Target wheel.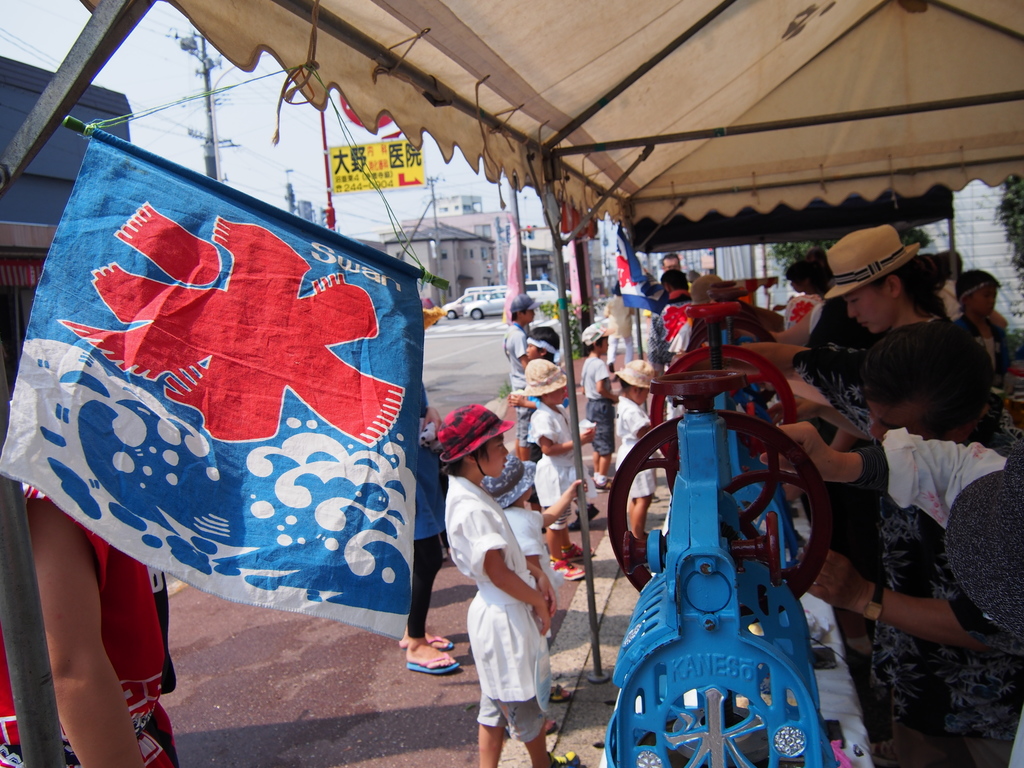
Target region: x1=447 y1=311 x2=456 y2=321.
